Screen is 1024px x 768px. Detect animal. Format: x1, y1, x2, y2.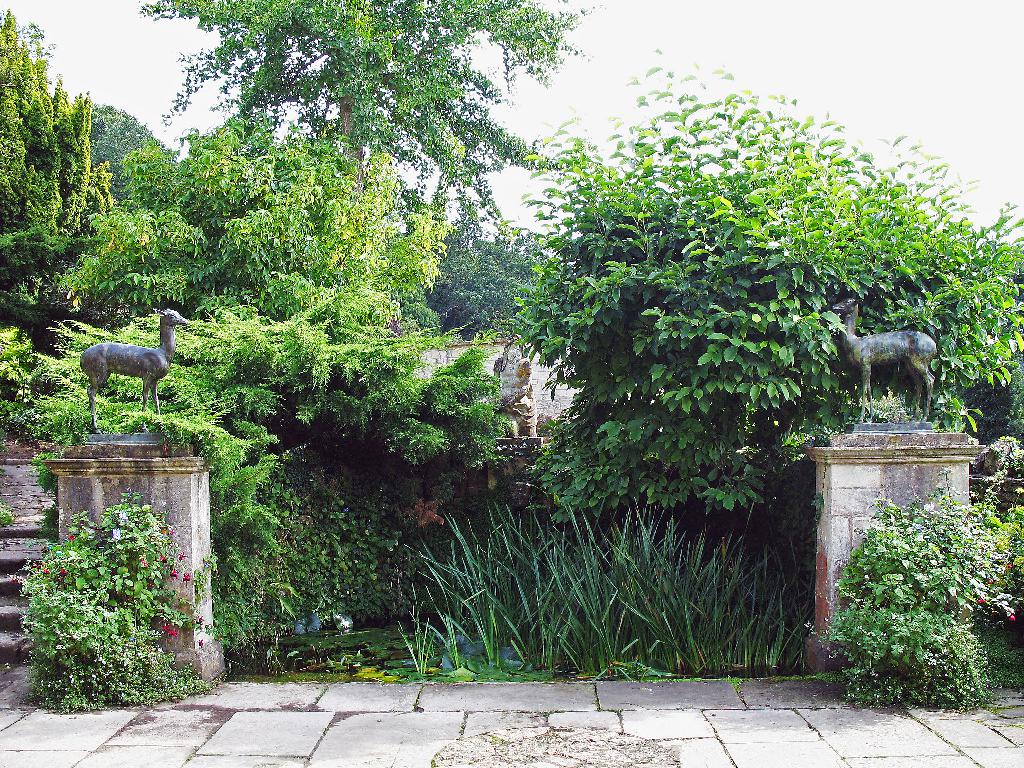
826, 291, 941, 424.
